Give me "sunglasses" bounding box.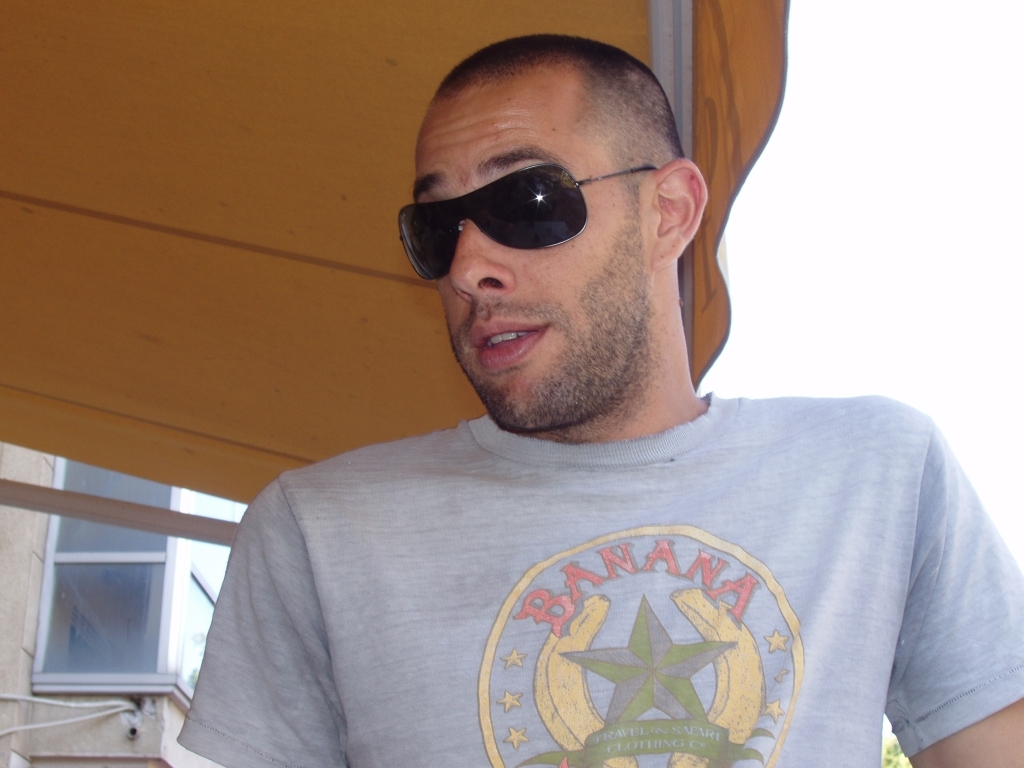
<region>396, 168, 663, 288</region>.
